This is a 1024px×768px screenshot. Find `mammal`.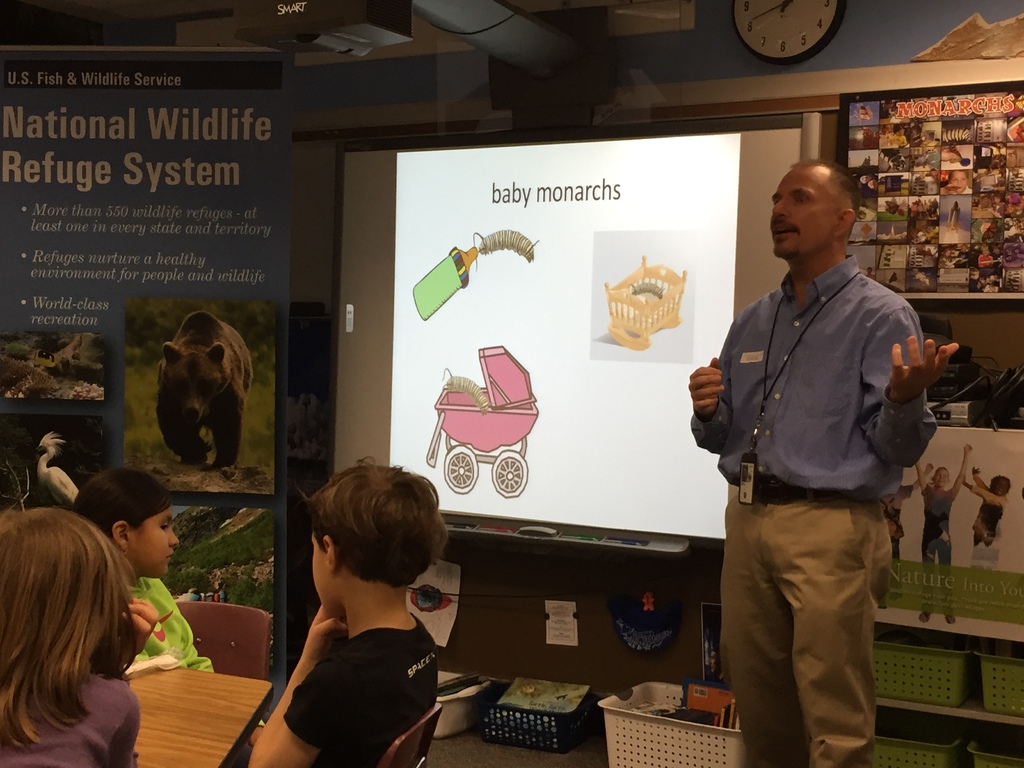
Bounding box: bbox=(992, 246, 1000, 253).
